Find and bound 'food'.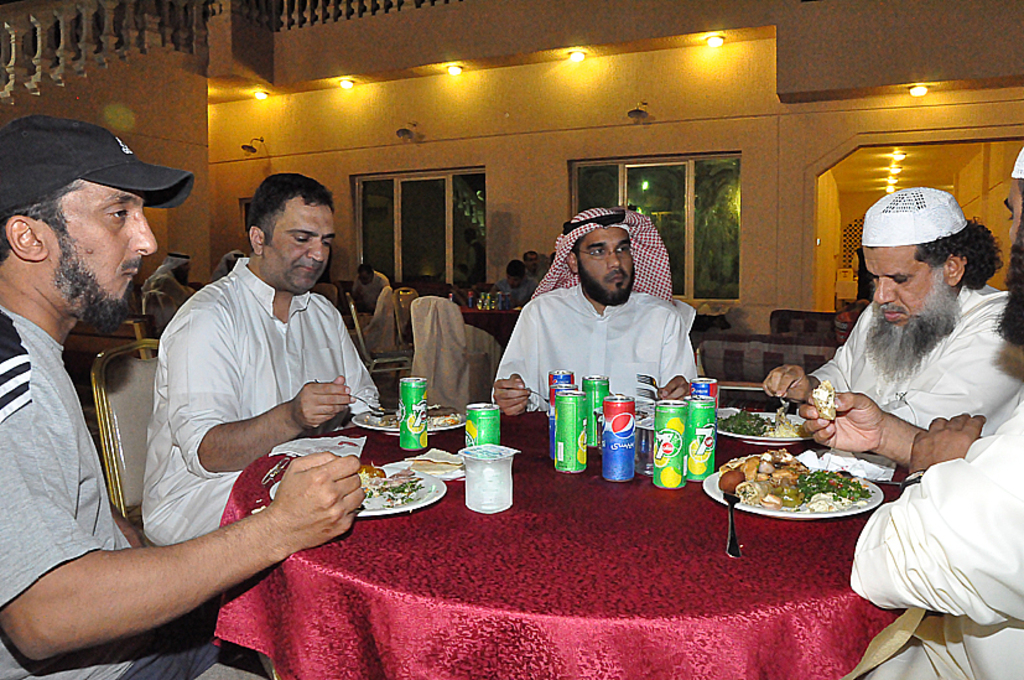
Bound: x1=809, y1=379, x2=841, y2=425.
